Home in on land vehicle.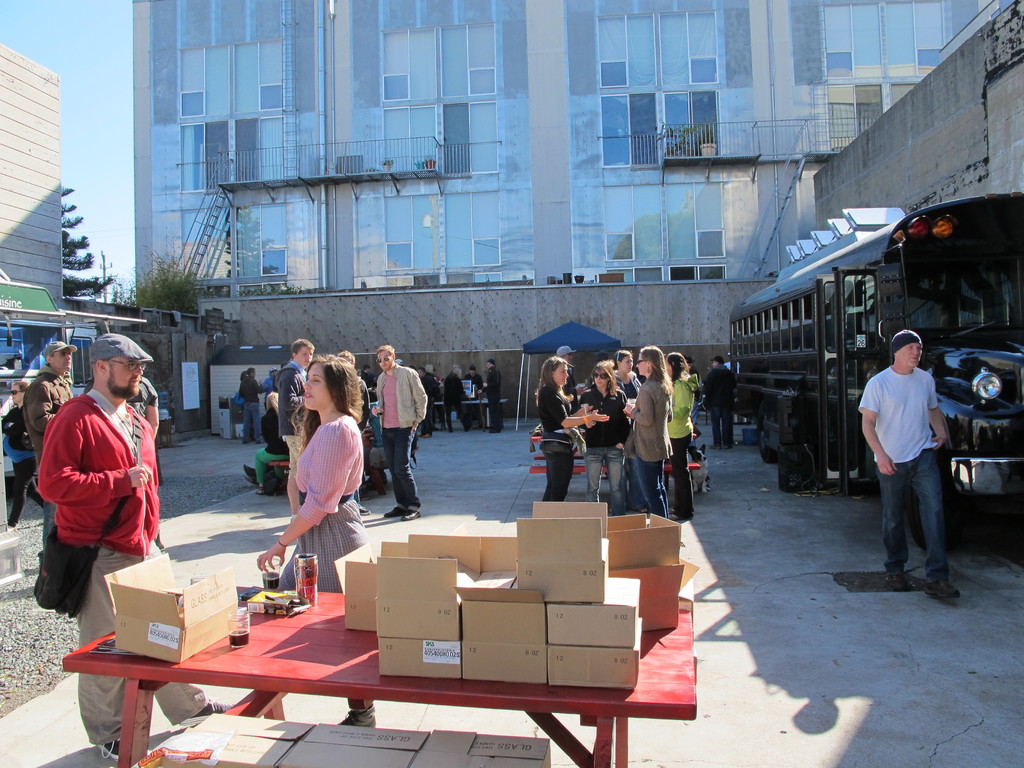
Homed in at region(724, 204, 1023, 454).
